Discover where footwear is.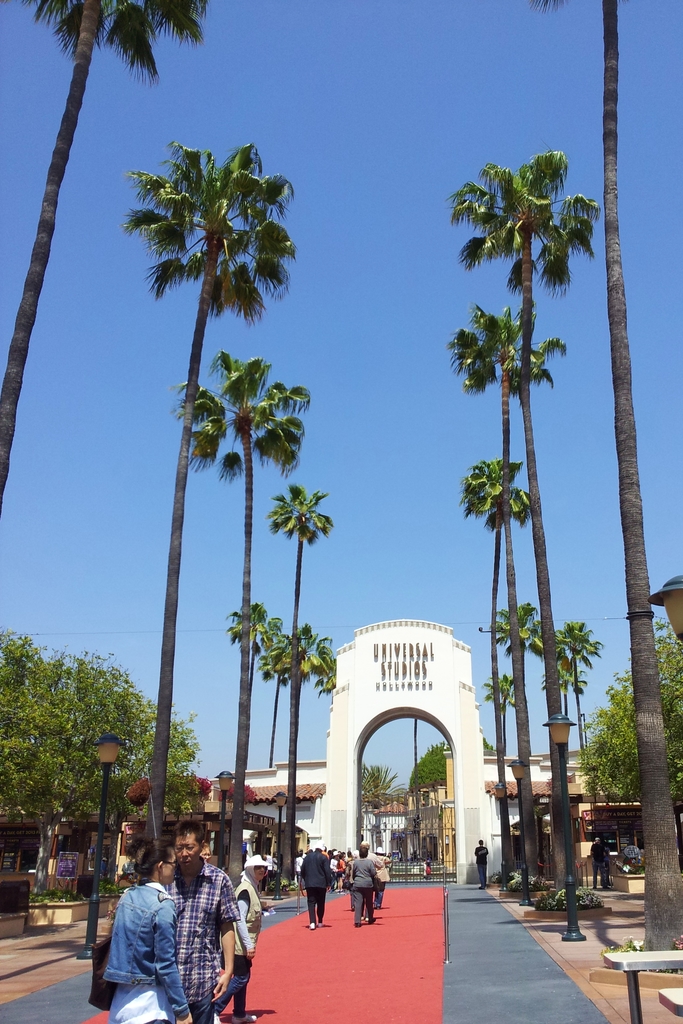
Discovered at 355:920:358:925.
